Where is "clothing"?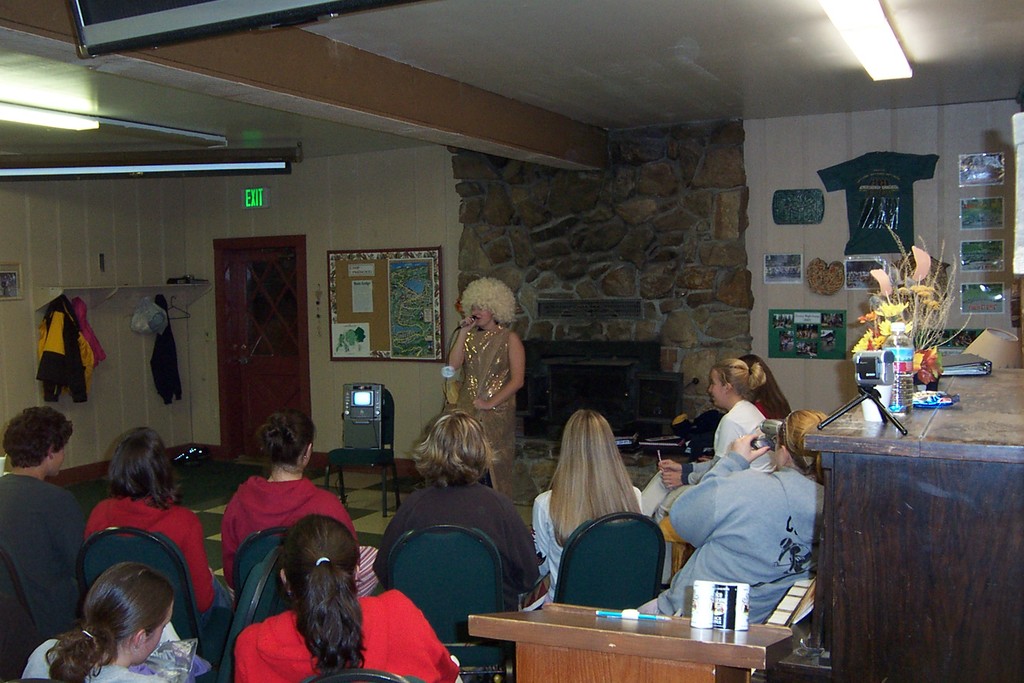
l=442, t=319, r=531, b=504.
